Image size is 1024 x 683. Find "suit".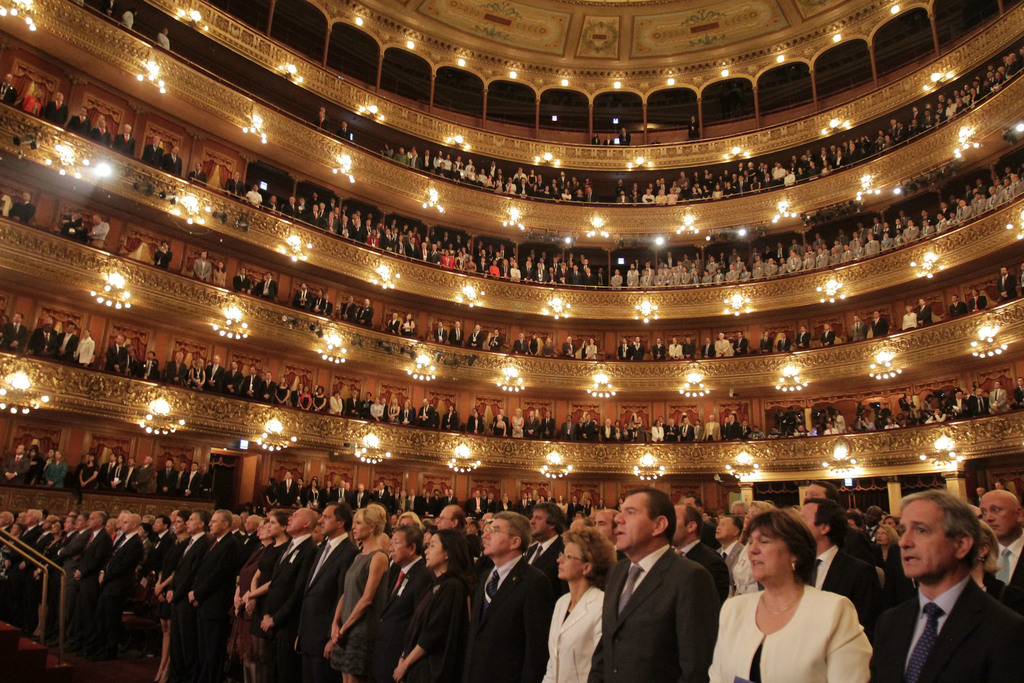
[98,0,115,19].
